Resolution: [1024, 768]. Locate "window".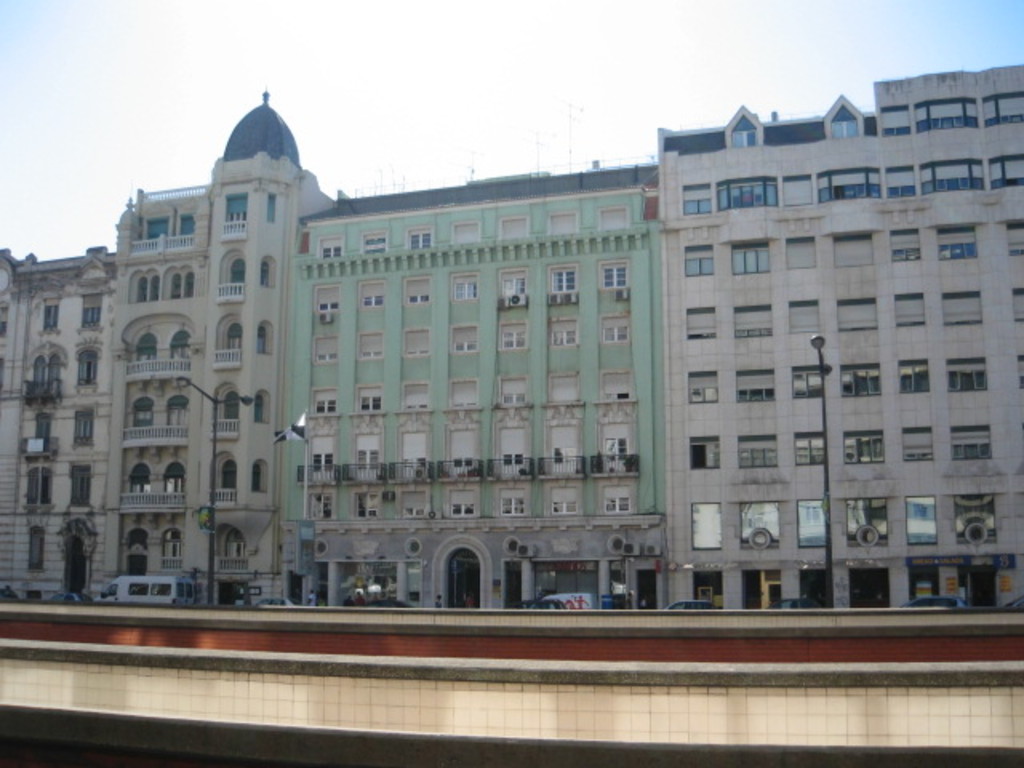
75,346,93,389.
